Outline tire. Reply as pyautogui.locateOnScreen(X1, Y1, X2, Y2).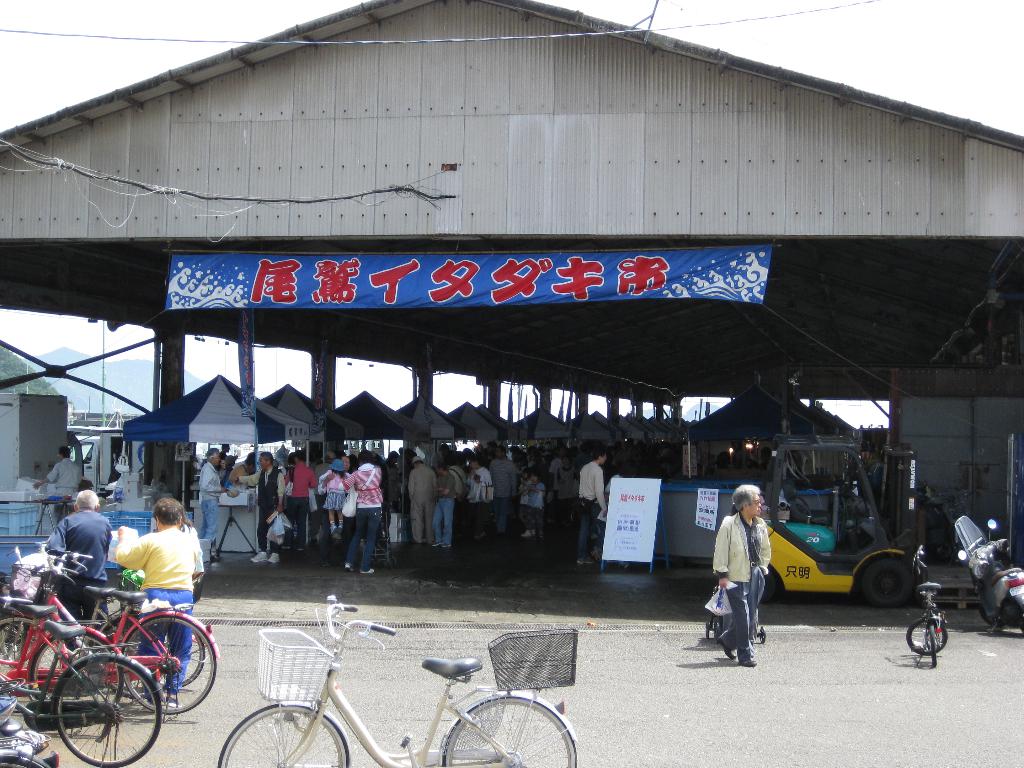
pyautogui.locateOnScreen(29, 638, 120, 704).
